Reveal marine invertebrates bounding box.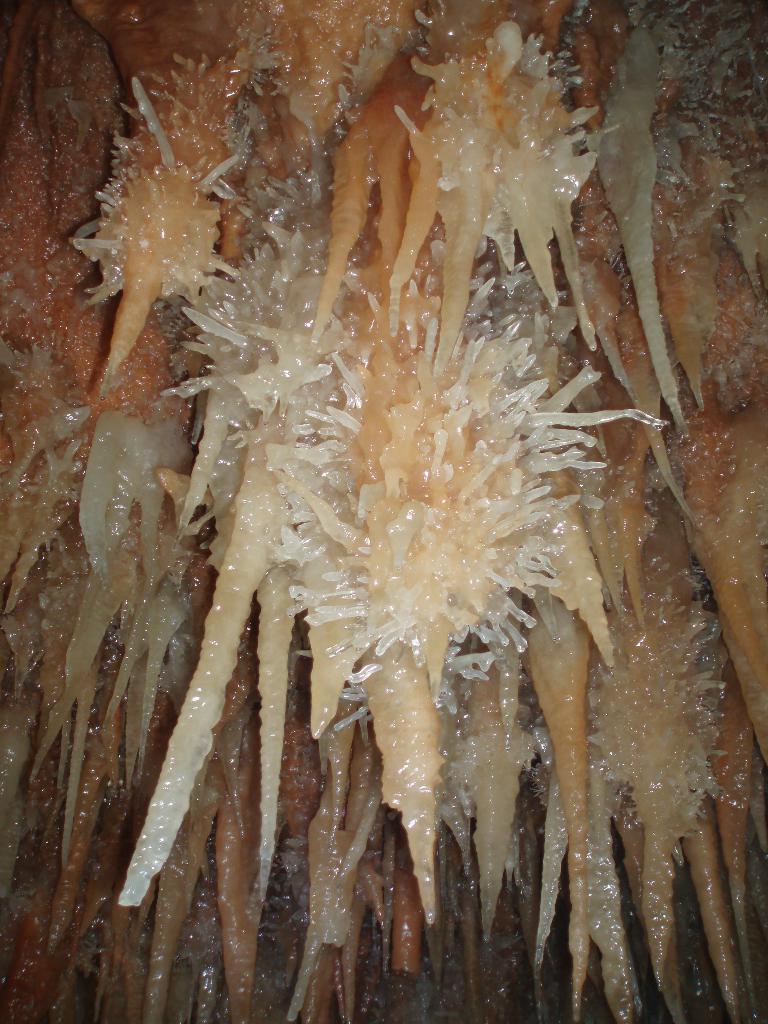
Revealed: bbox=(10, 20, 767, 936).
